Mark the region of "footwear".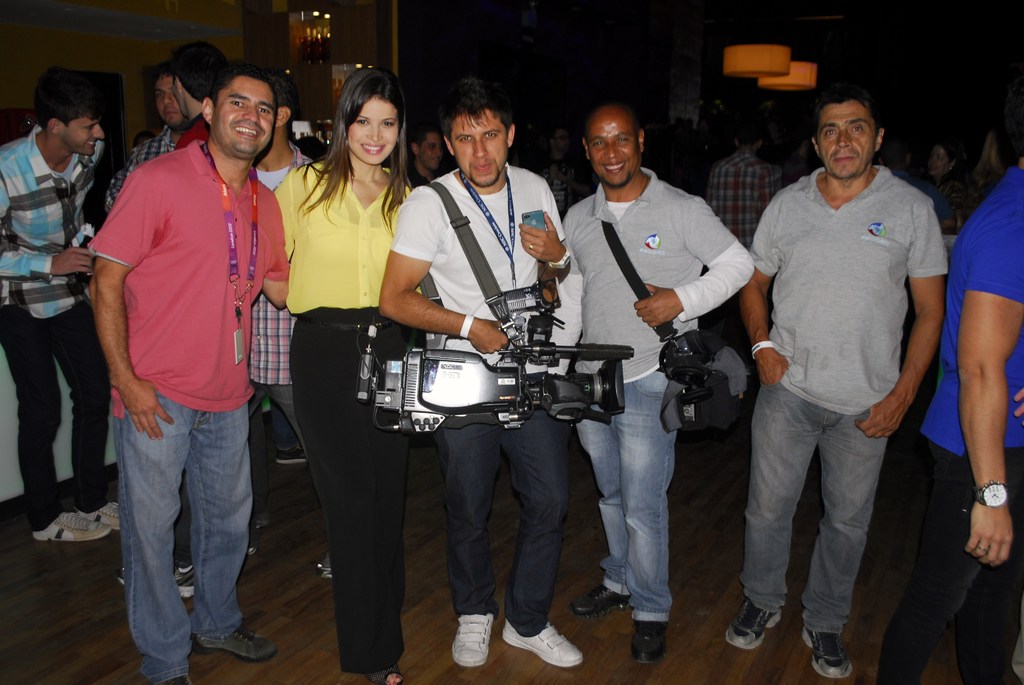
Region: crop(166, 675, 192, 684).
